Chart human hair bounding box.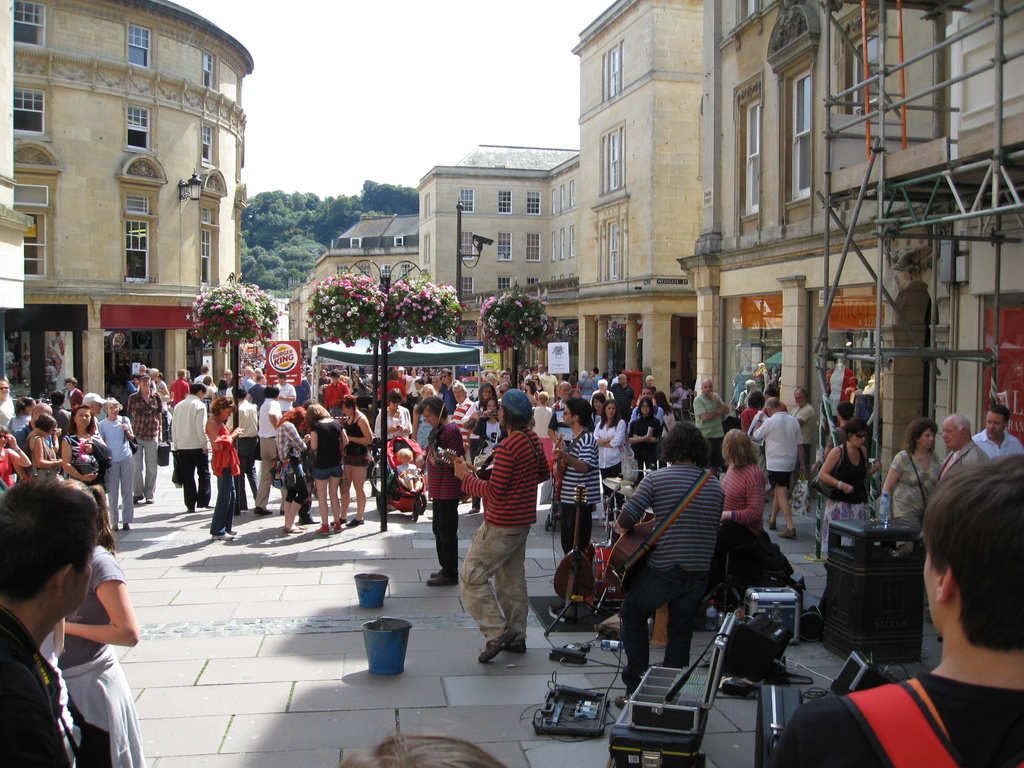
Charted: <box>304,403,330,427</box>.
